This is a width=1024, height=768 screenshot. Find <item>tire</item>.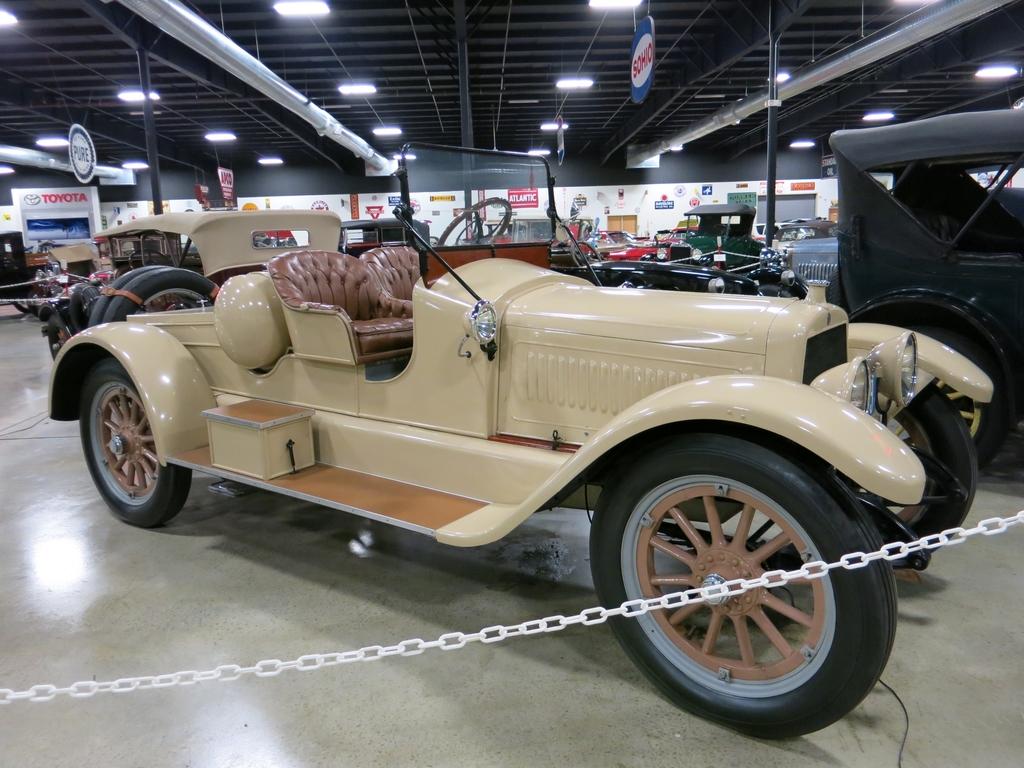
Bounding box: Rect(82, 365, 192, 528).
